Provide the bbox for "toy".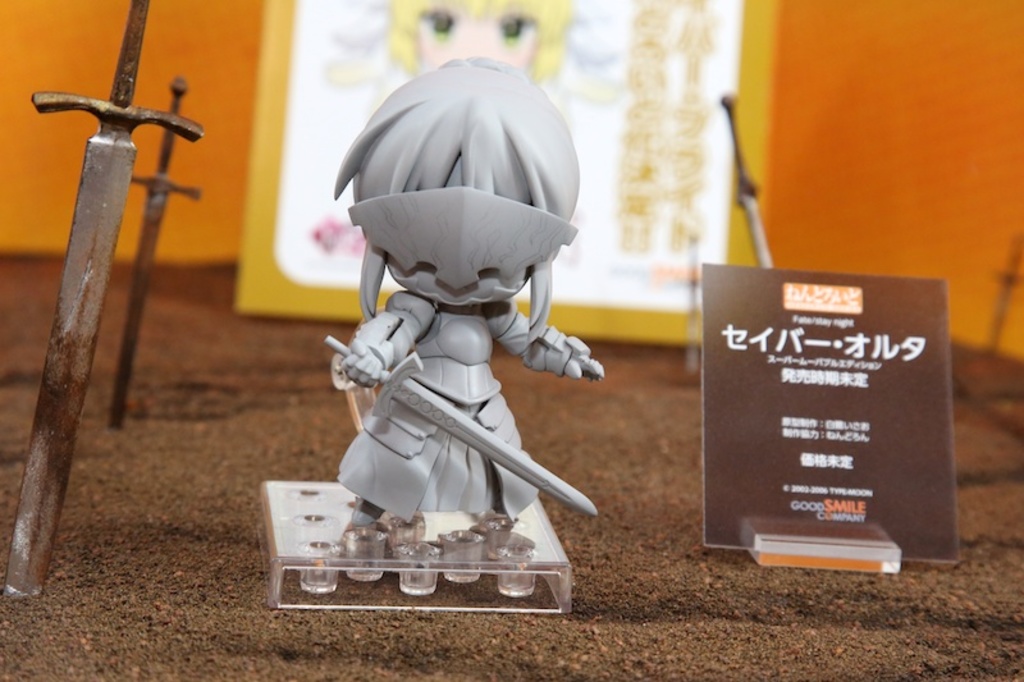
Rect(248, 50, 622, 633).
